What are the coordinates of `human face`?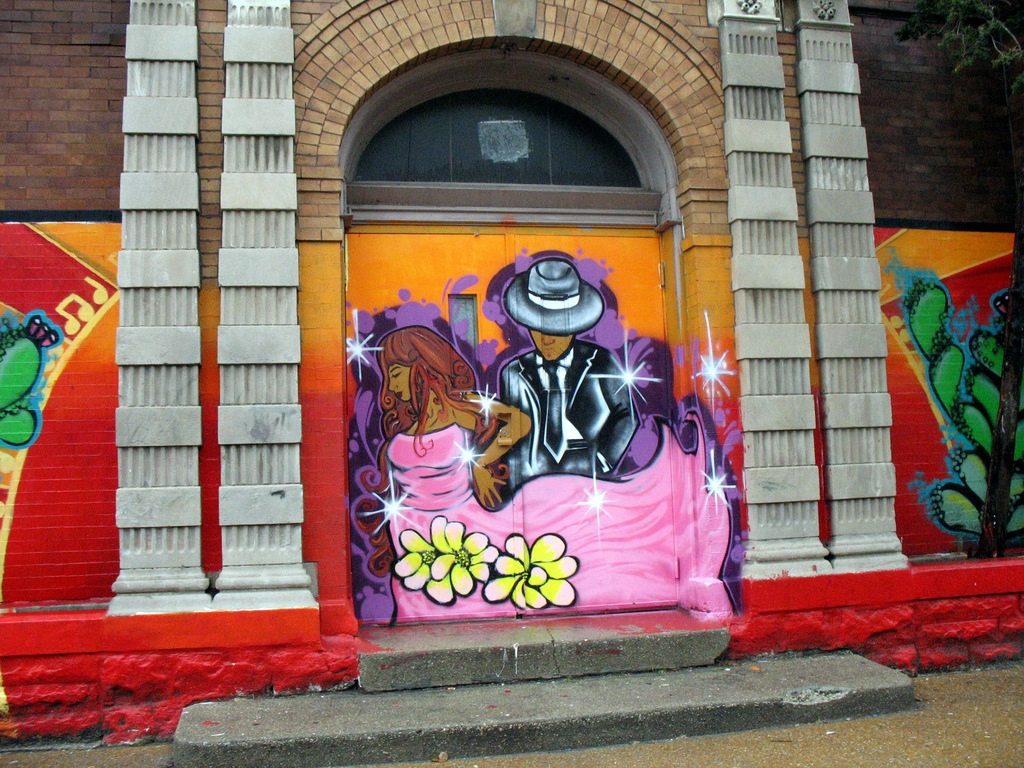
(385,362,412,399).
